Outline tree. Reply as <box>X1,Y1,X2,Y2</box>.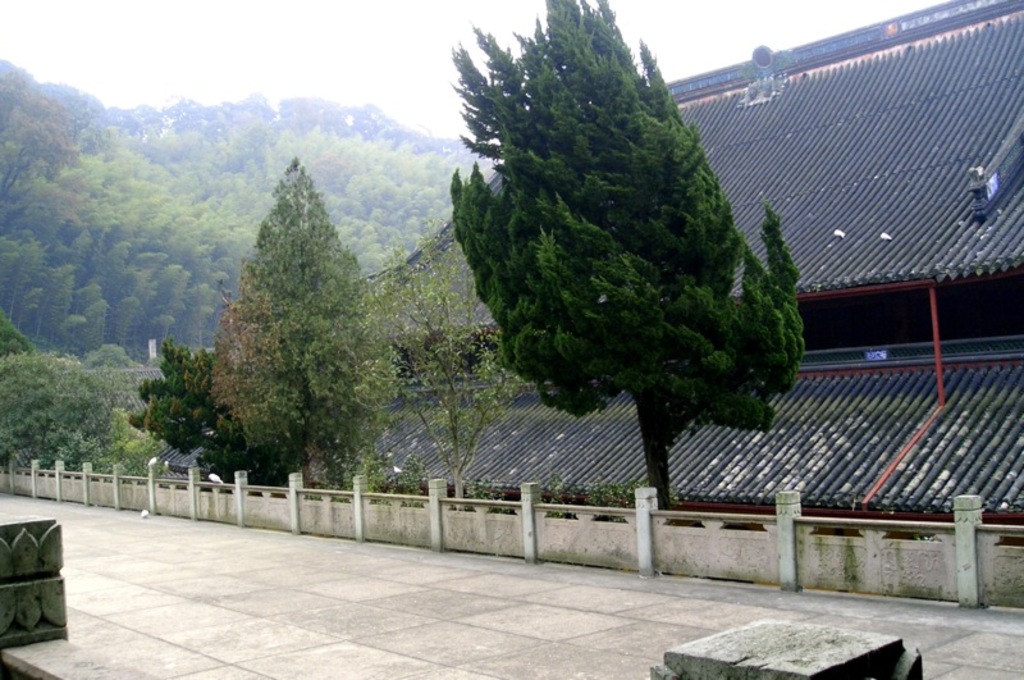
<box>137,352,227,482</box>.
